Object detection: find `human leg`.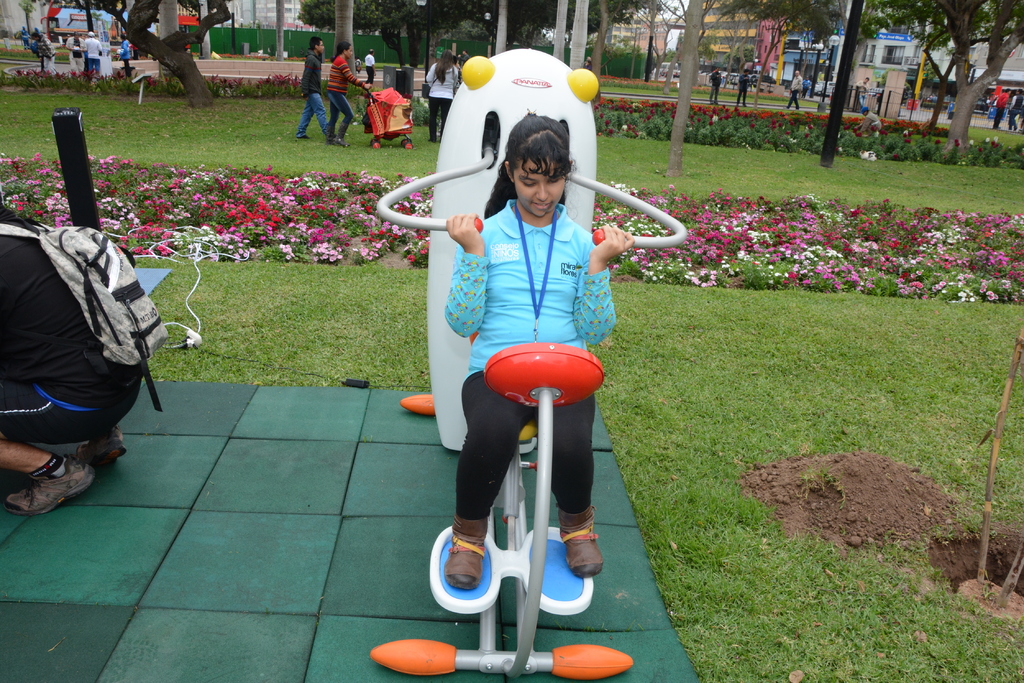
295, 99, 312, 143.
